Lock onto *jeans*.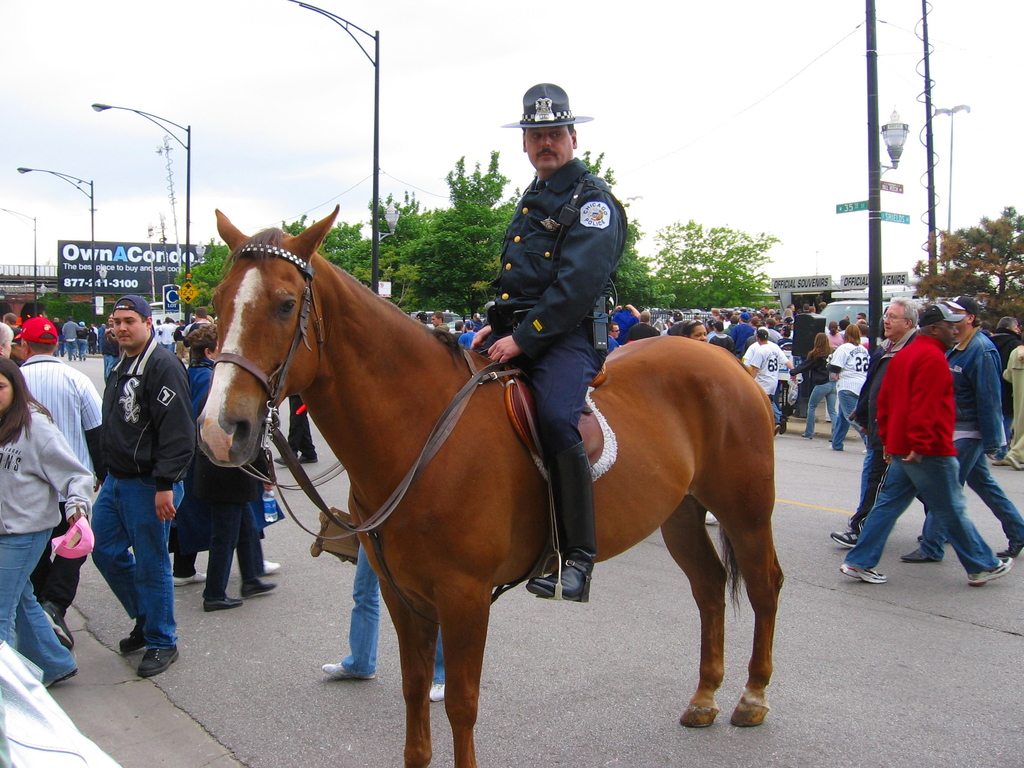
Locked: <region>64, 336, 76, 358</region>.
